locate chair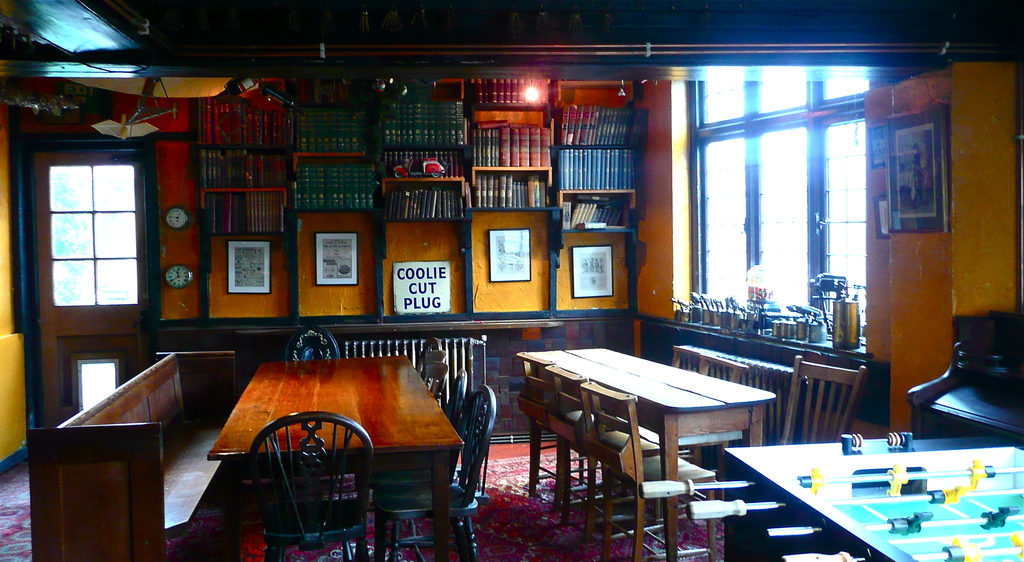
(730,356,897,452)
